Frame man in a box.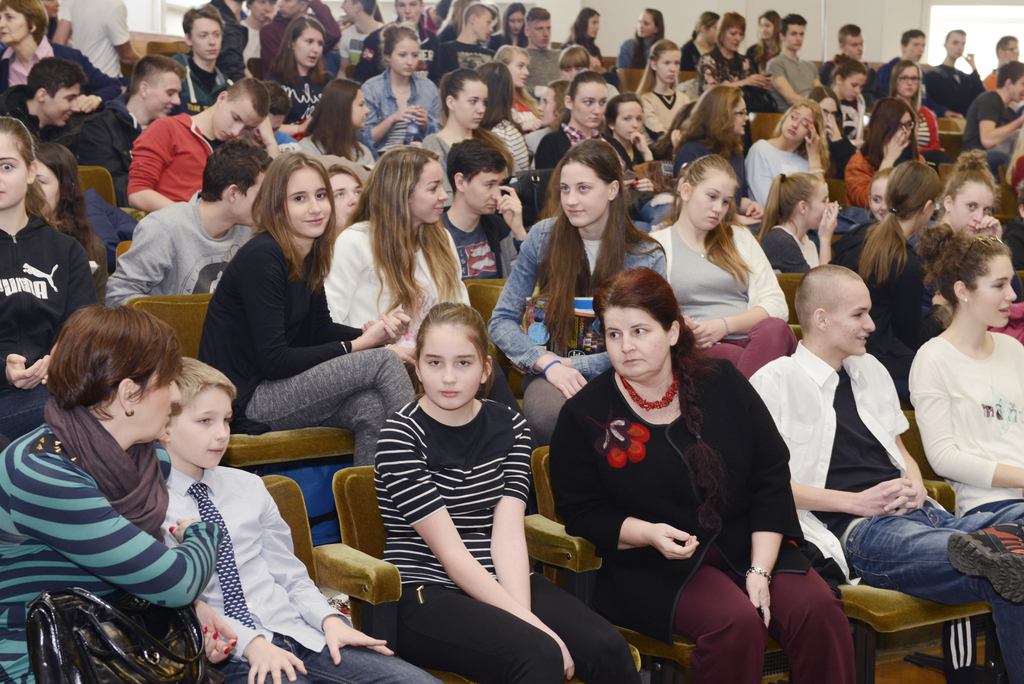
box=[76, 56, 184, 207].
